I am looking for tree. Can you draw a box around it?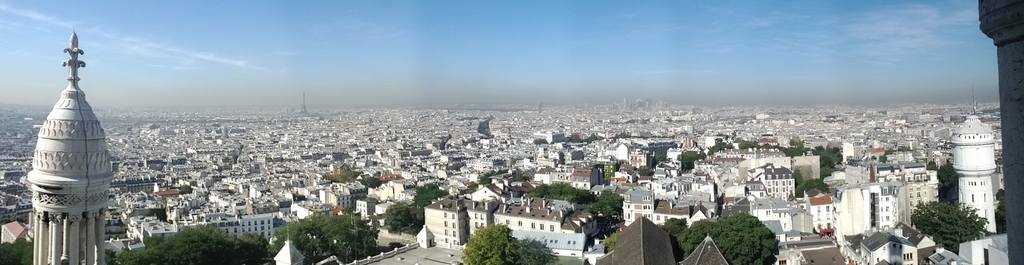
Sure, the bounding box is x1=0 y1=234 x2=36 y2=264.
